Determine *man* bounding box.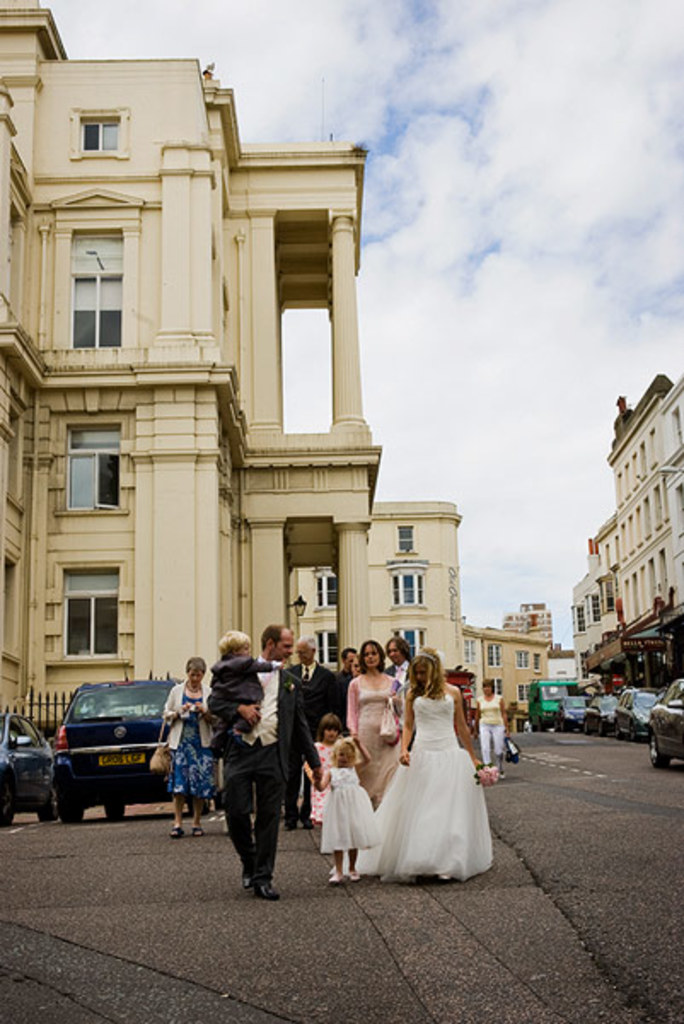
Determined: 385,637,411,681.
